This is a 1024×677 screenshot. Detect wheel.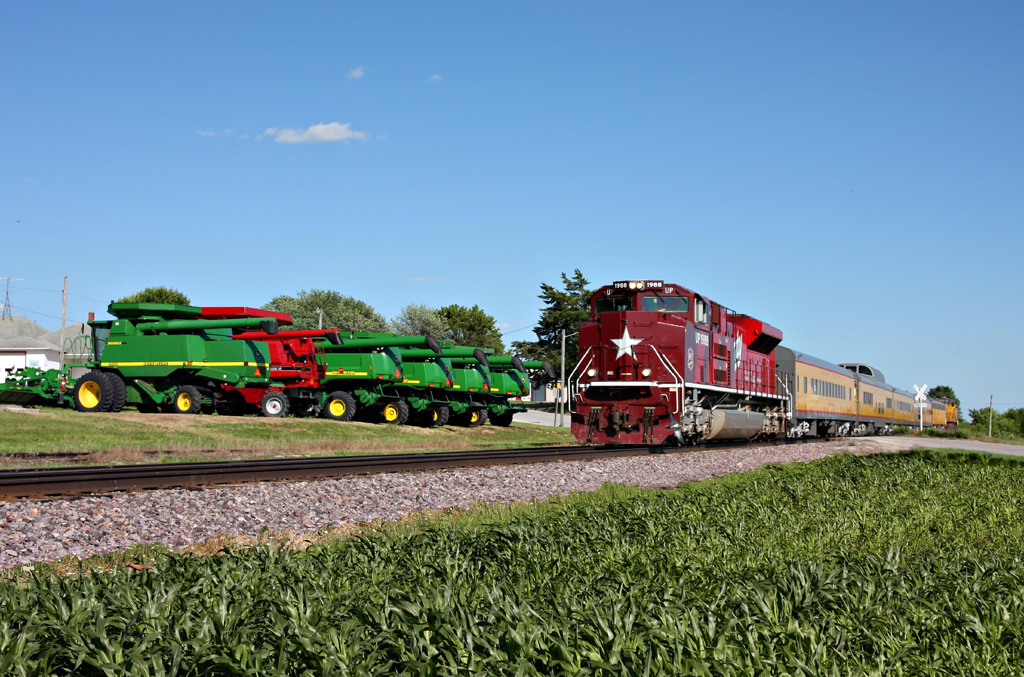
detection(465, 408, 487, 424).
